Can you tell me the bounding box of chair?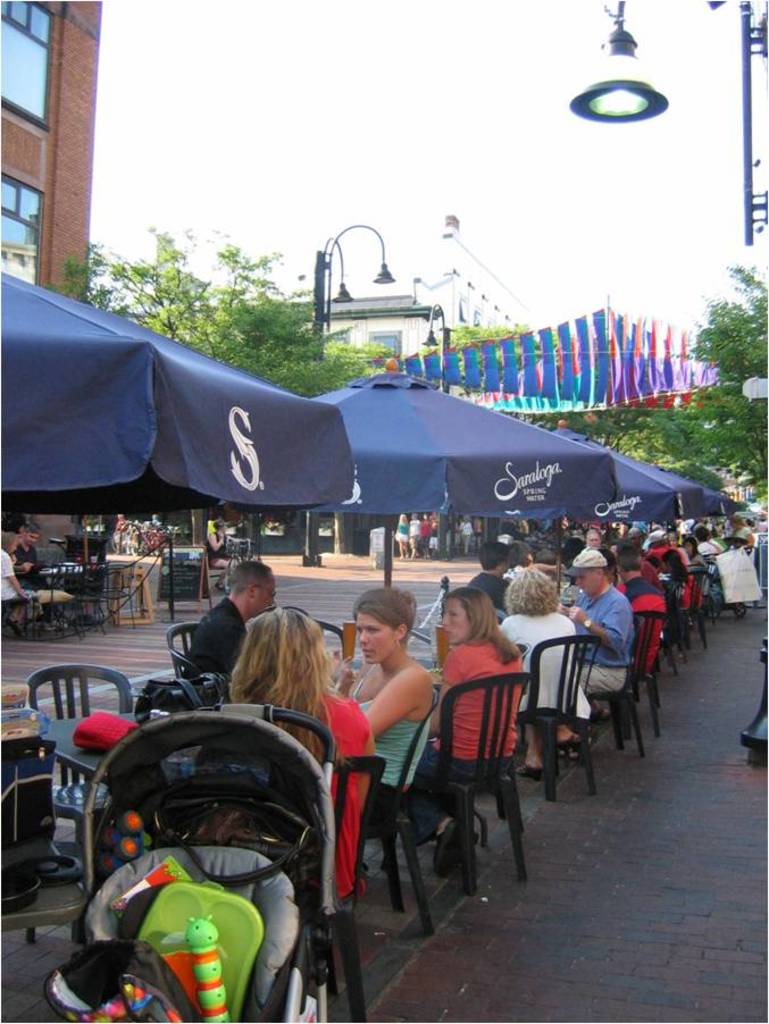
pyautogui.locateOnScreen(49, 569, 90, 638).
